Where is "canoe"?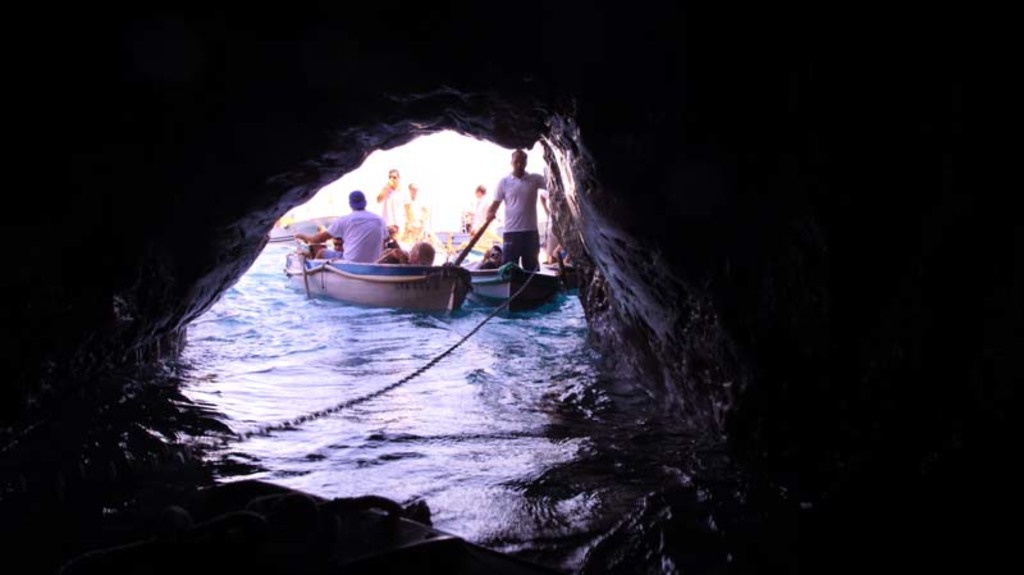
[x1=284, y1=202, x2=472, y2=309].
